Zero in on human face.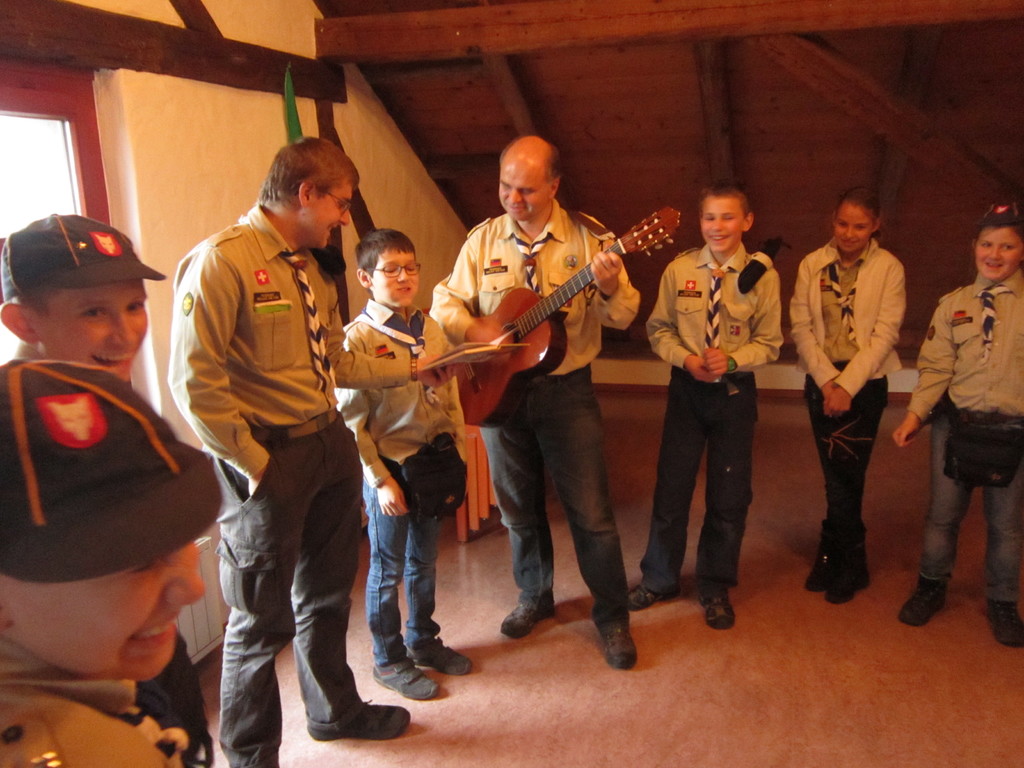
Zeroed in: bbox=(372, 243, 421, 307).
